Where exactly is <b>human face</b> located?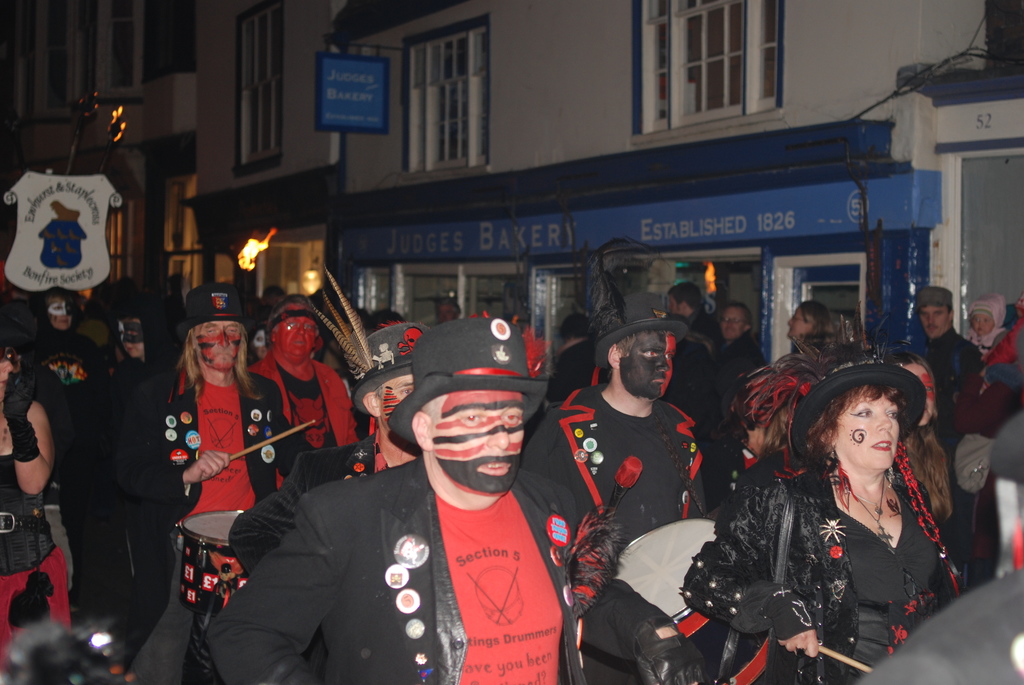
Its bounding box is x1=374 y1=376 x2=417 y2=431.
